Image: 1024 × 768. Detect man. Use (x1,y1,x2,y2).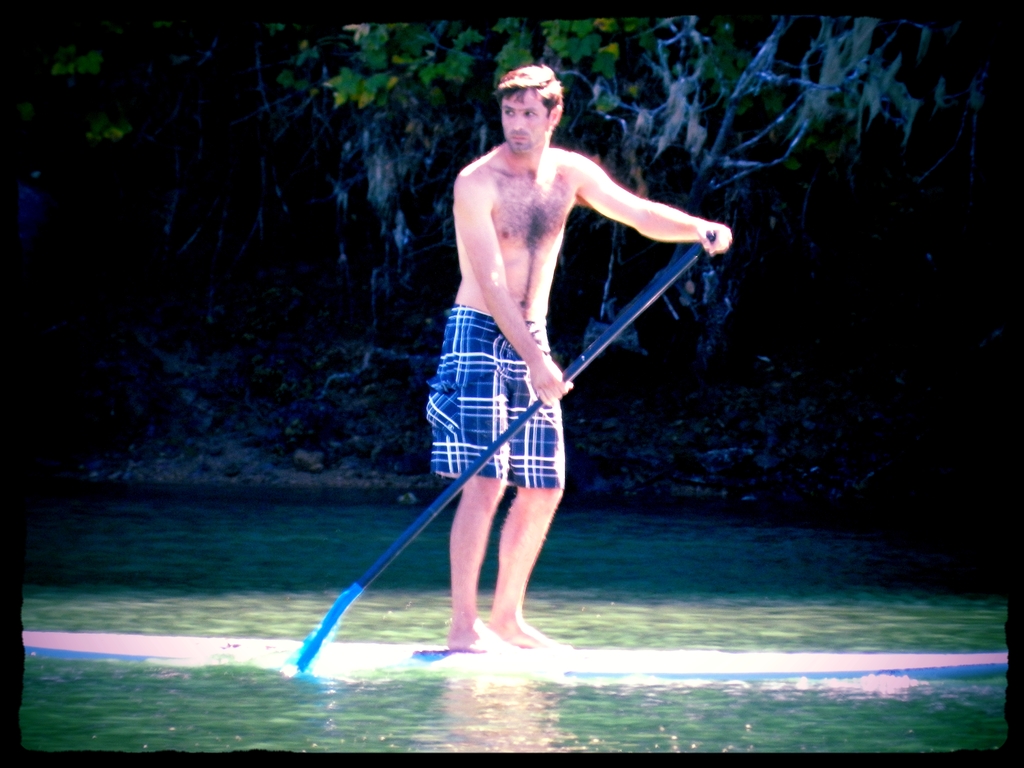
(451,63,726,648).
